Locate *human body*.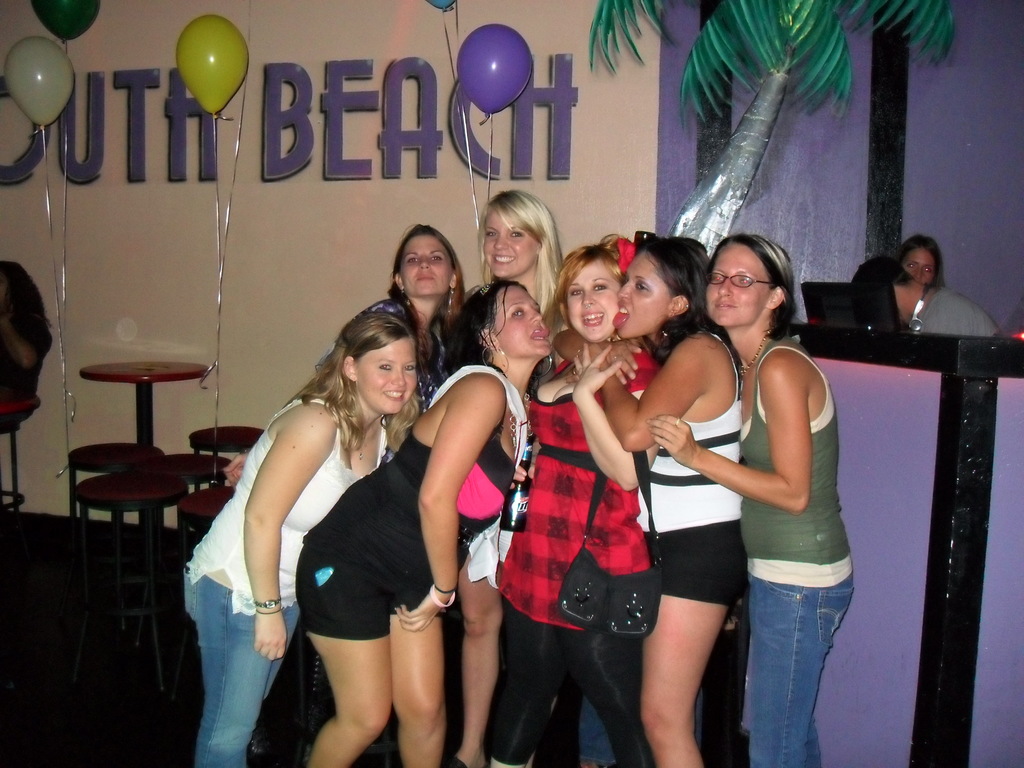
Bounding box: x1=915 y1=283 x2=1002 y2=342.
